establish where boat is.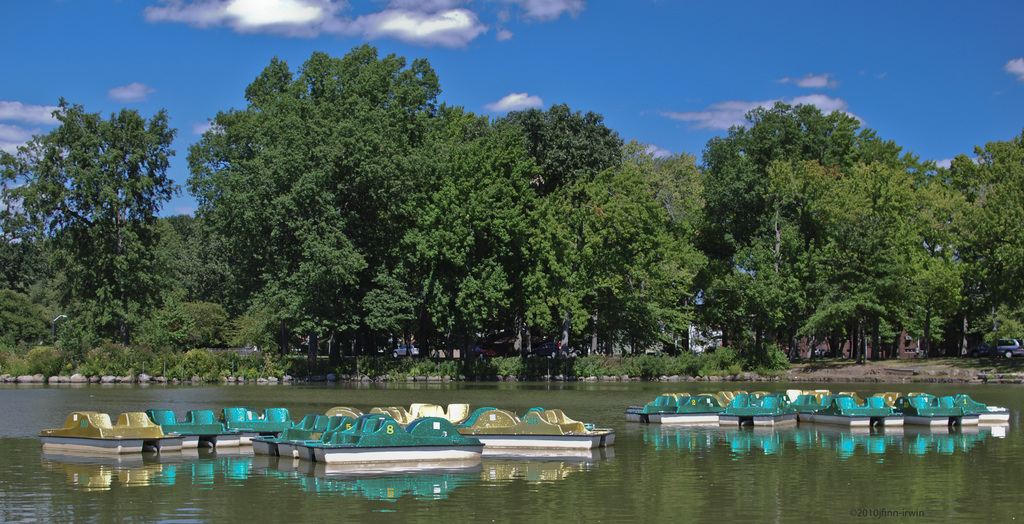
Established at (618, 389, 718, 427).
